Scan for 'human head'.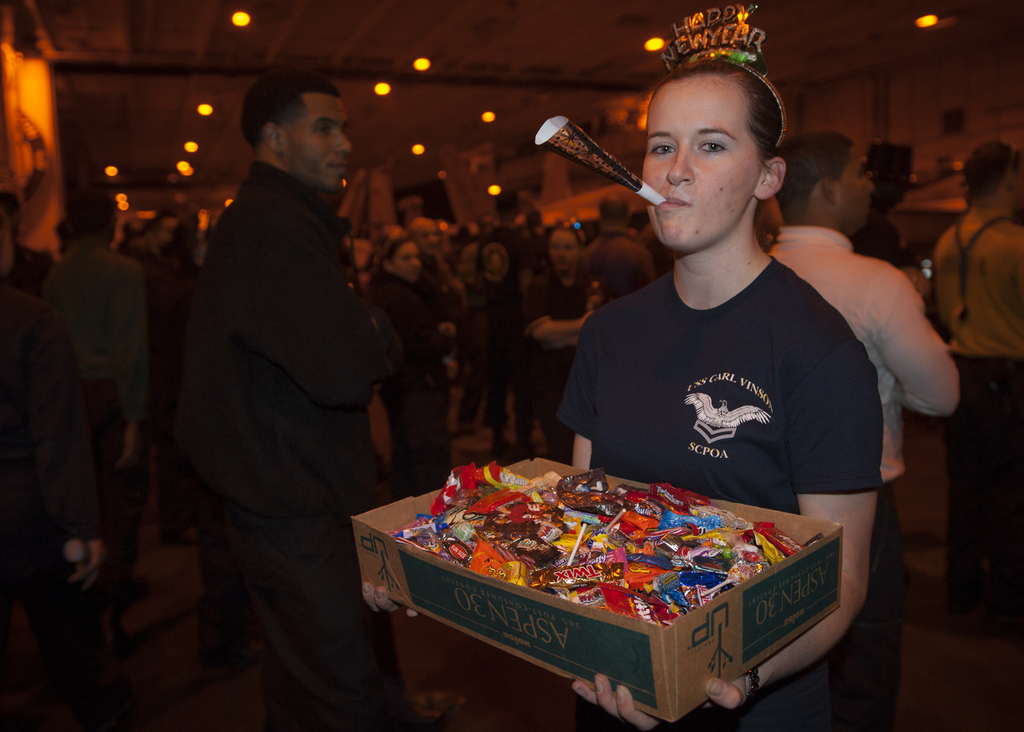
Scan result: 774:132:871:226.
